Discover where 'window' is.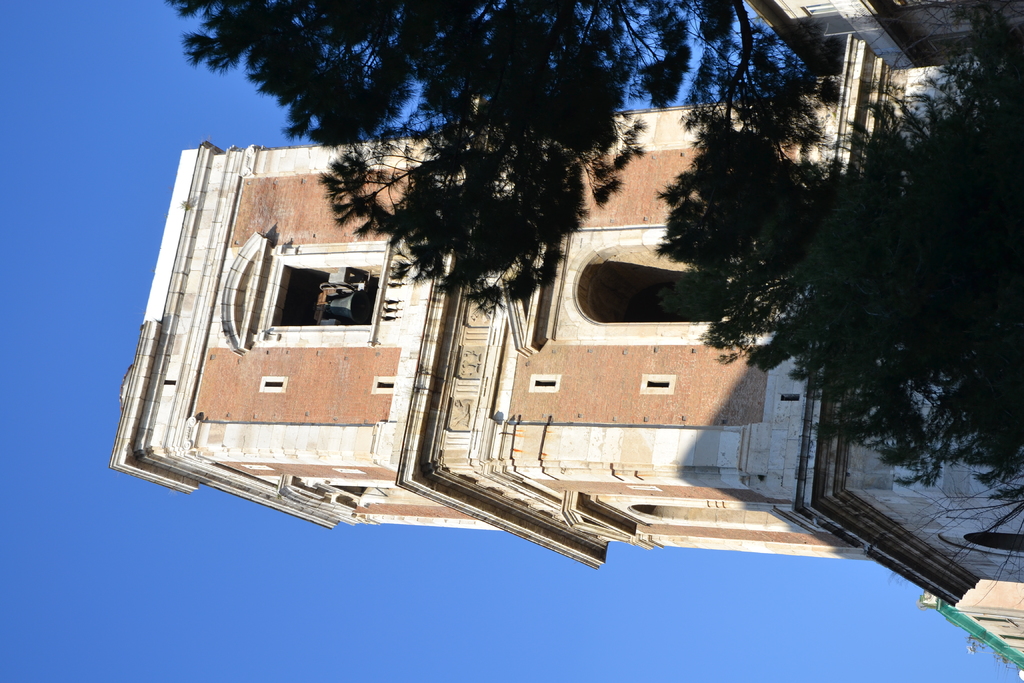
Discovered at x1=243, y1=236, x2=388, y2=349.
